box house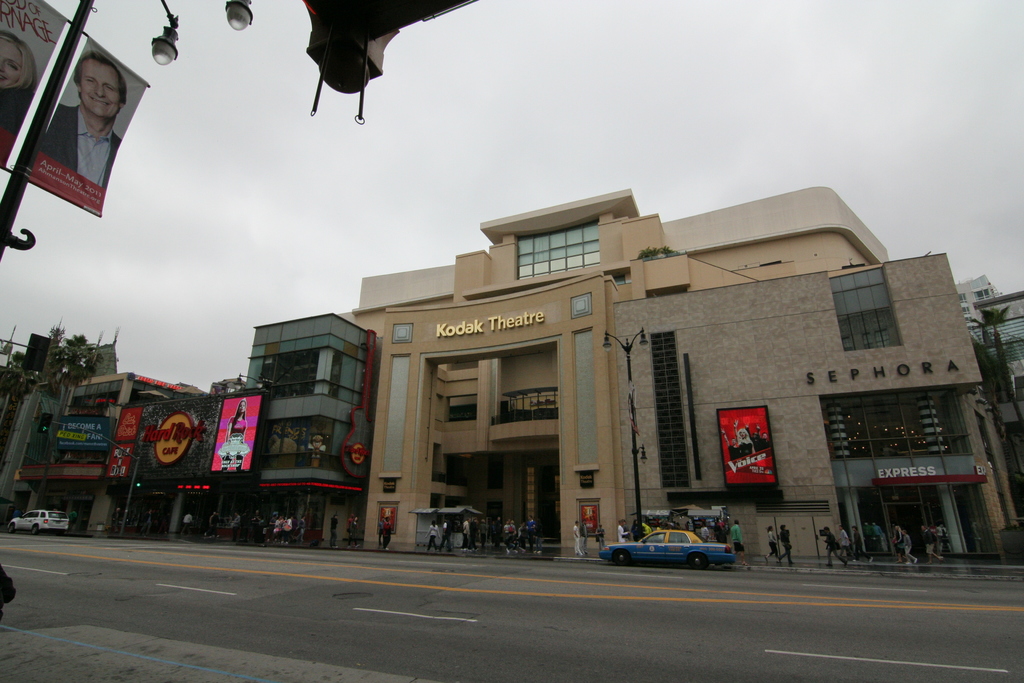
(x1=36, y1=372, x2=188, y2=529)
